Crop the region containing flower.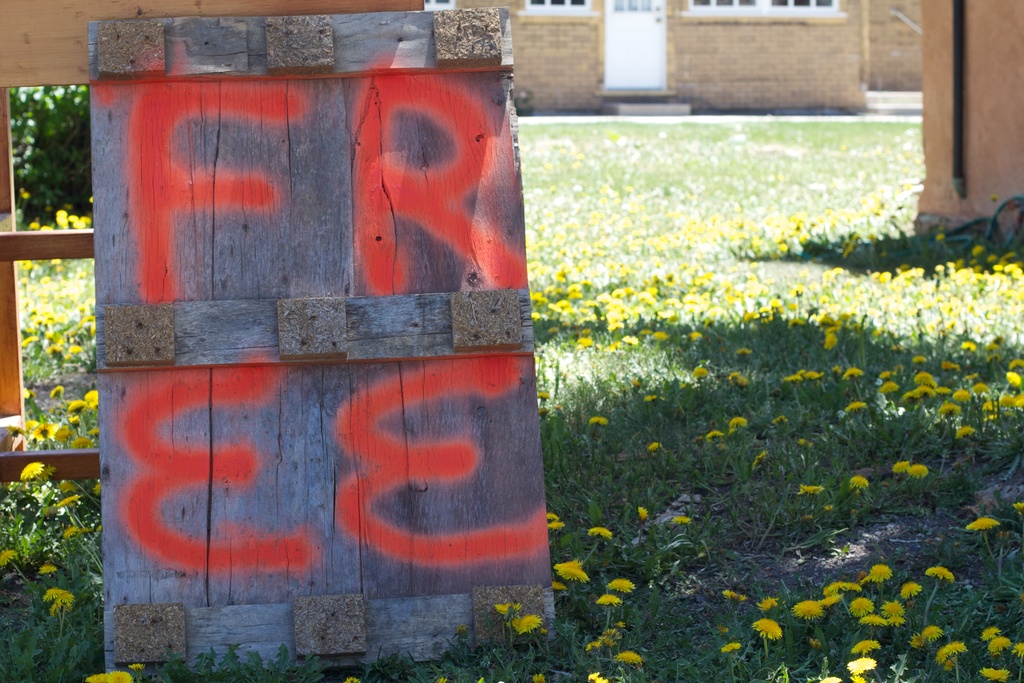
Crop region: <bbox>957, 424, 976, 441</bbox>.
